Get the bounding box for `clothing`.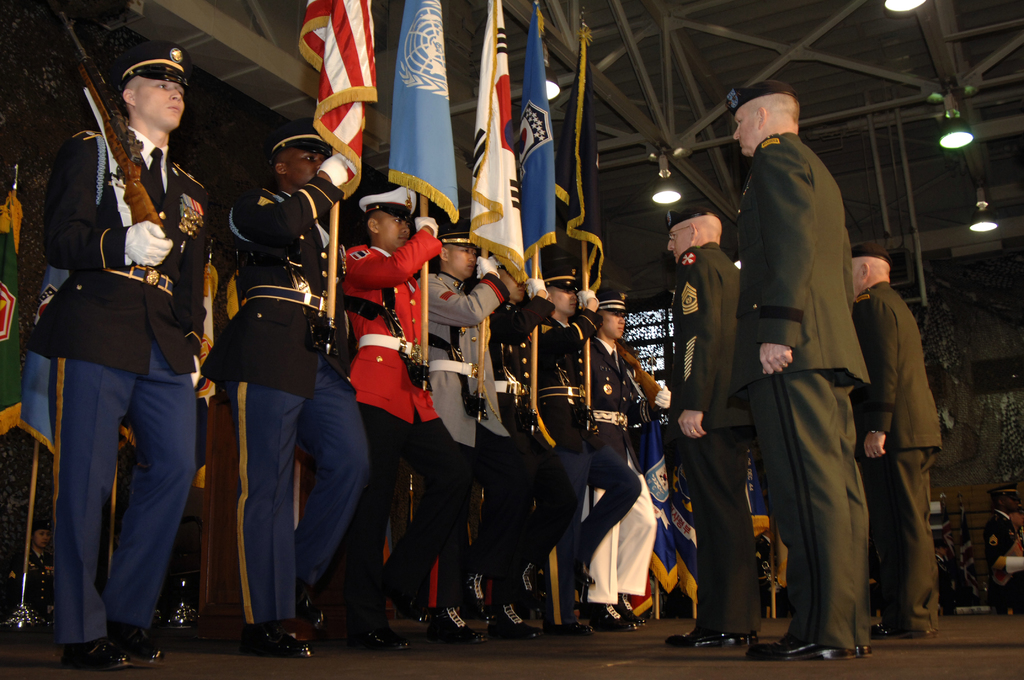
40/98/210/645.
